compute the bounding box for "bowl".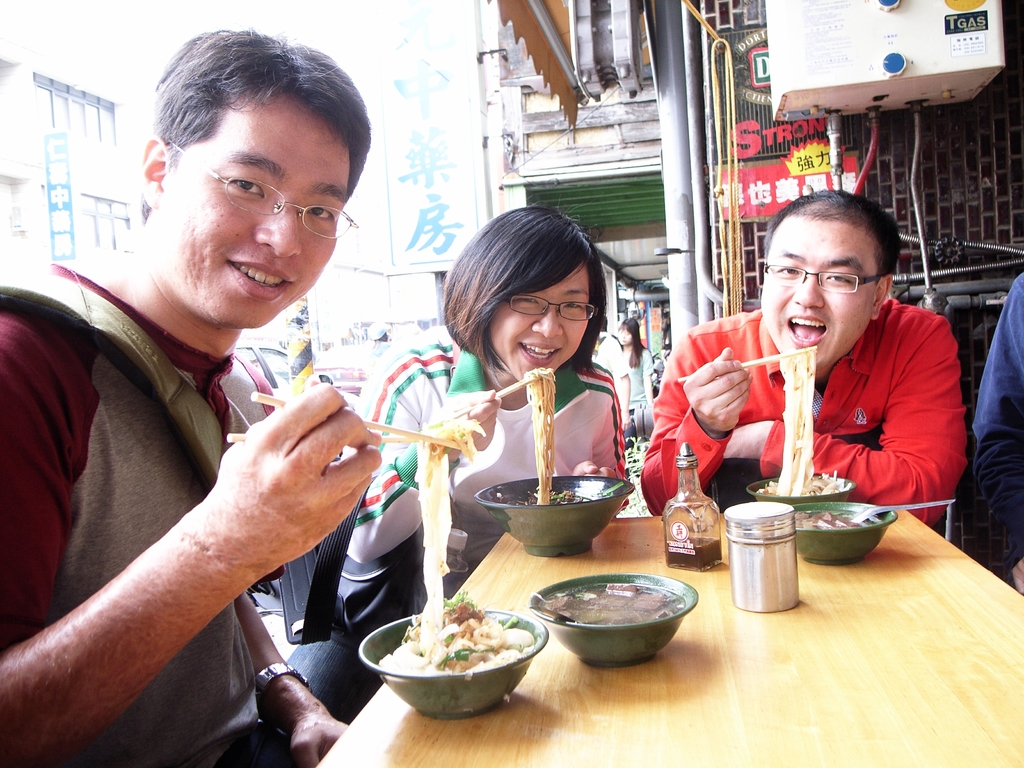
(left=475, top=475, right=634, bottom=557).
